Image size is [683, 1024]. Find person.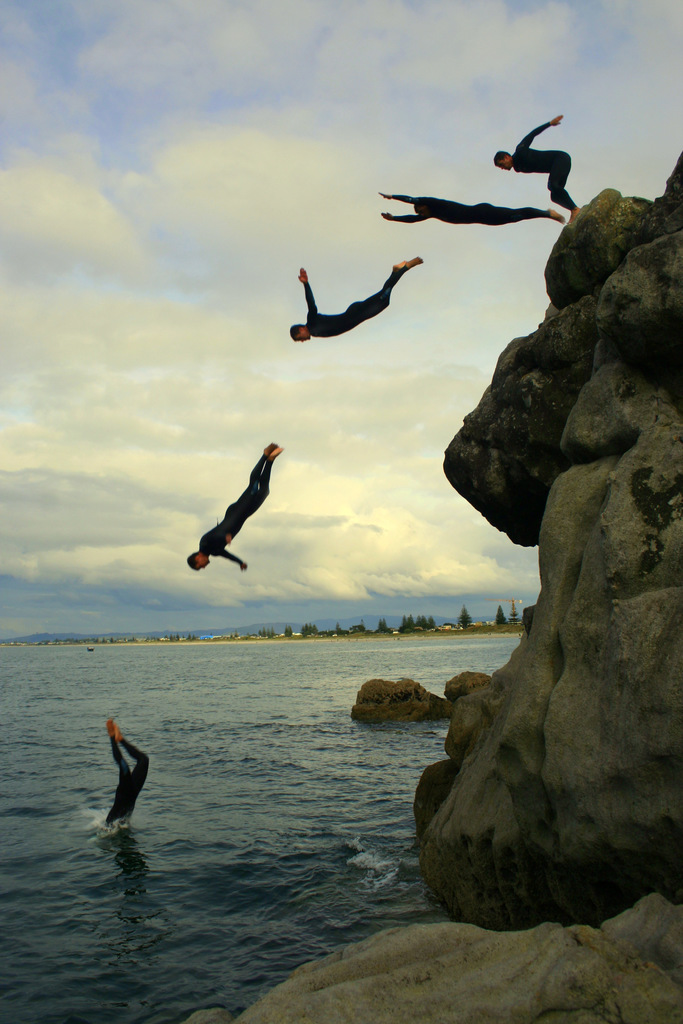
{"x1": 376, "y1": 189, "x2": 563, "y2": 225}.
